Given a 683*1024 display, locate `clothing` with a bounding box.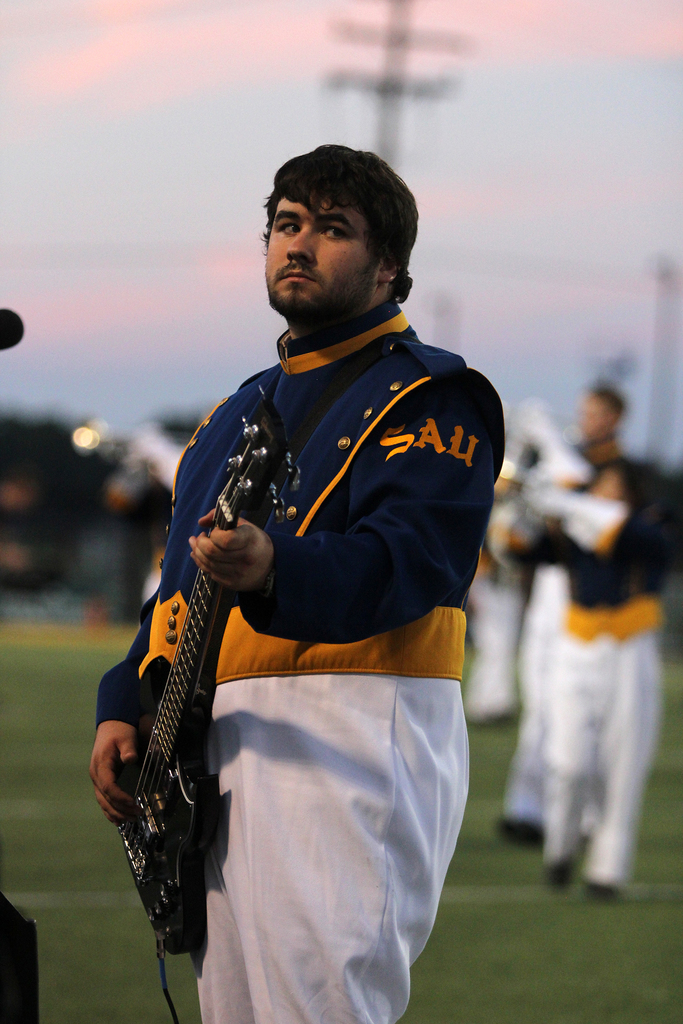
Located: bbox(502, 568, 570, 825).
